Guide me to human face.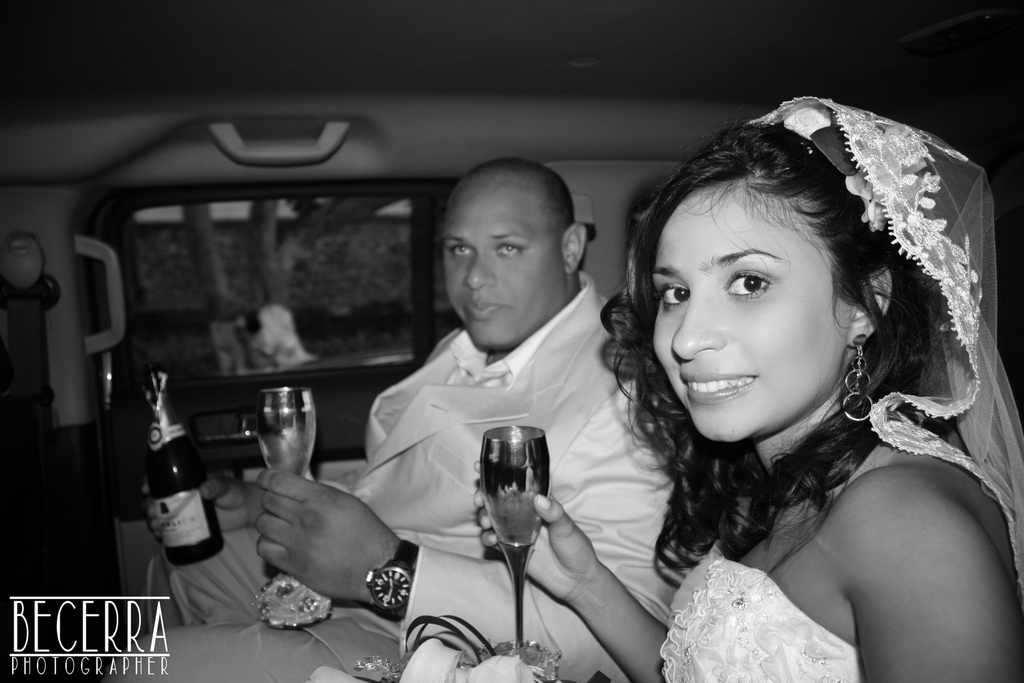
Guidance: rect(438, 194, 564, 348).
